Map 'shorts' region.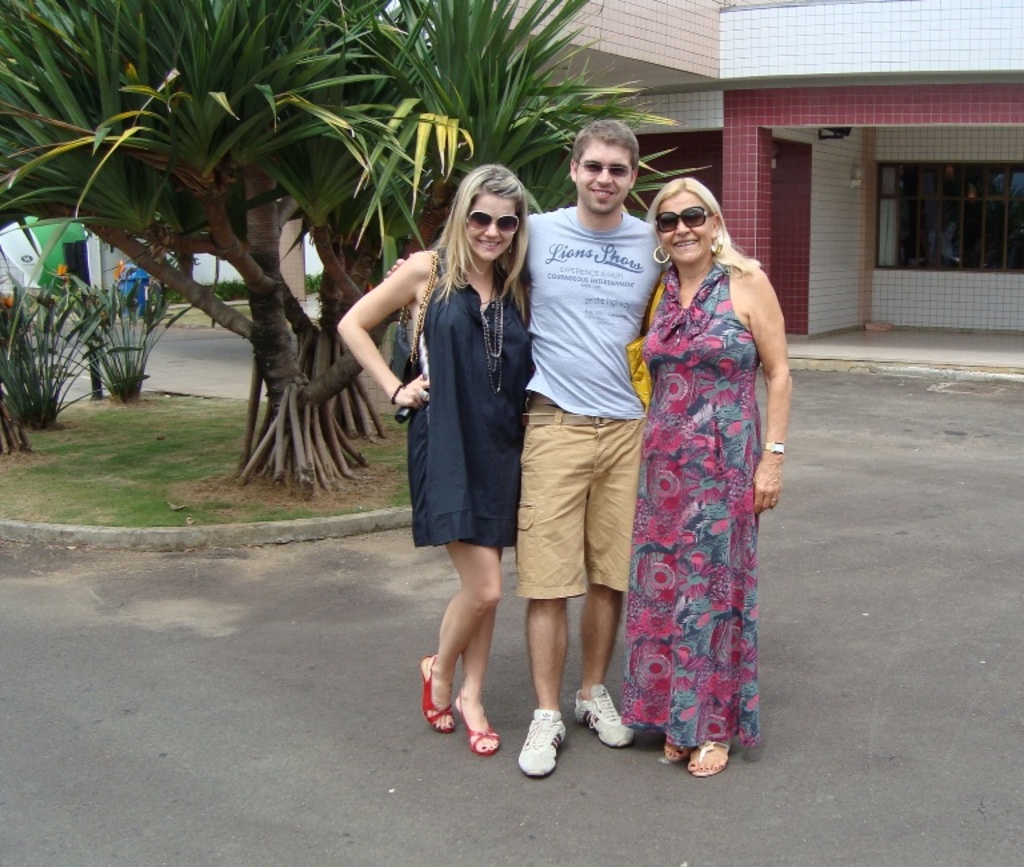
Mapped to left=515, top=403, right=655, bottom=600.
